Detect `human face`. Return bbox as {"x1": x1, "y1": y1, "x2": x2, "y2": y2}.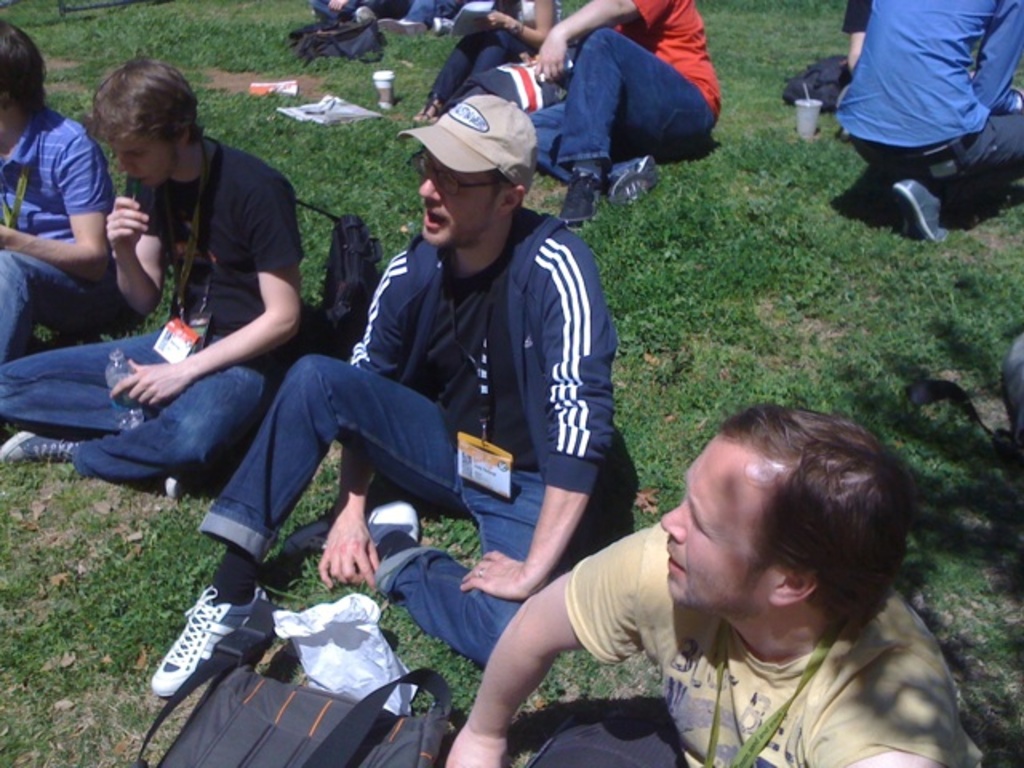
{"x1": 419, "y1": 150, "x2": 498, "y2": 246}.
